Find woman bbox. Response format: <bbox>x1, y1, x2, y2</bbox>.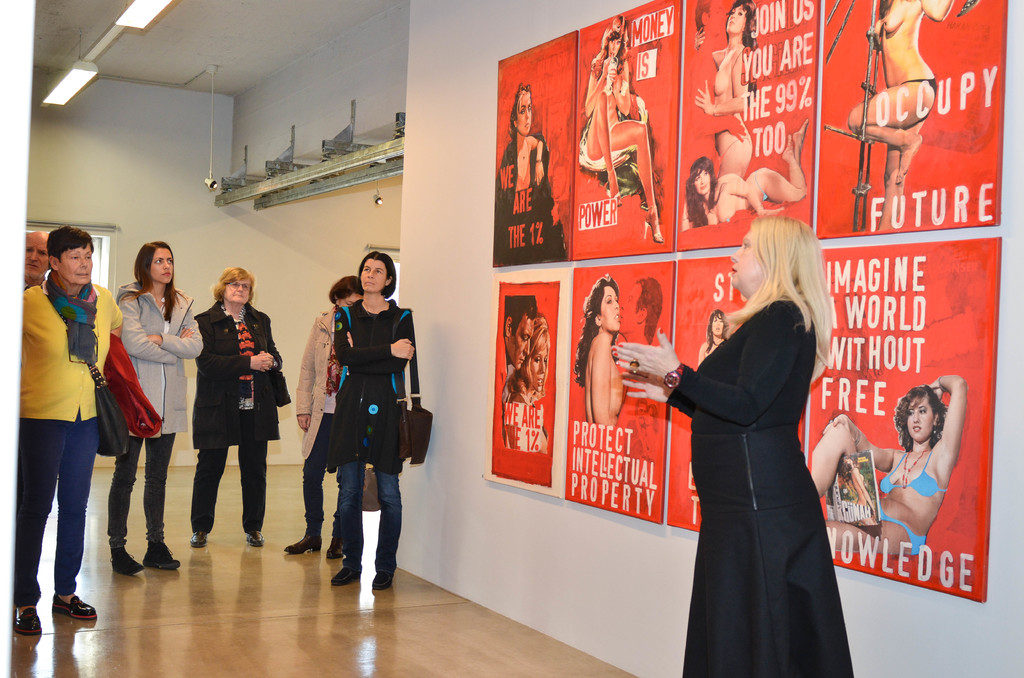
<bbox>177, 272, 266, 560</bbox>.
